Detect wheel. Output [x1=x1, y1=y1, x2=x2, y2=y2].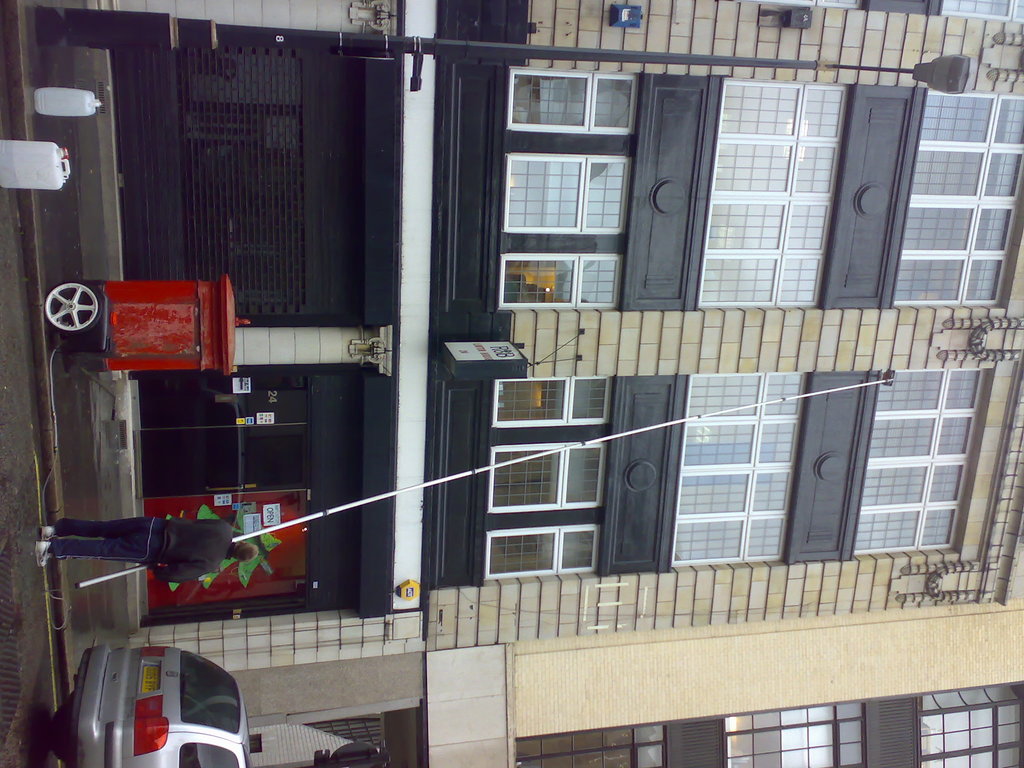
[x1=50, y1=699, x2=71, y2=764].
